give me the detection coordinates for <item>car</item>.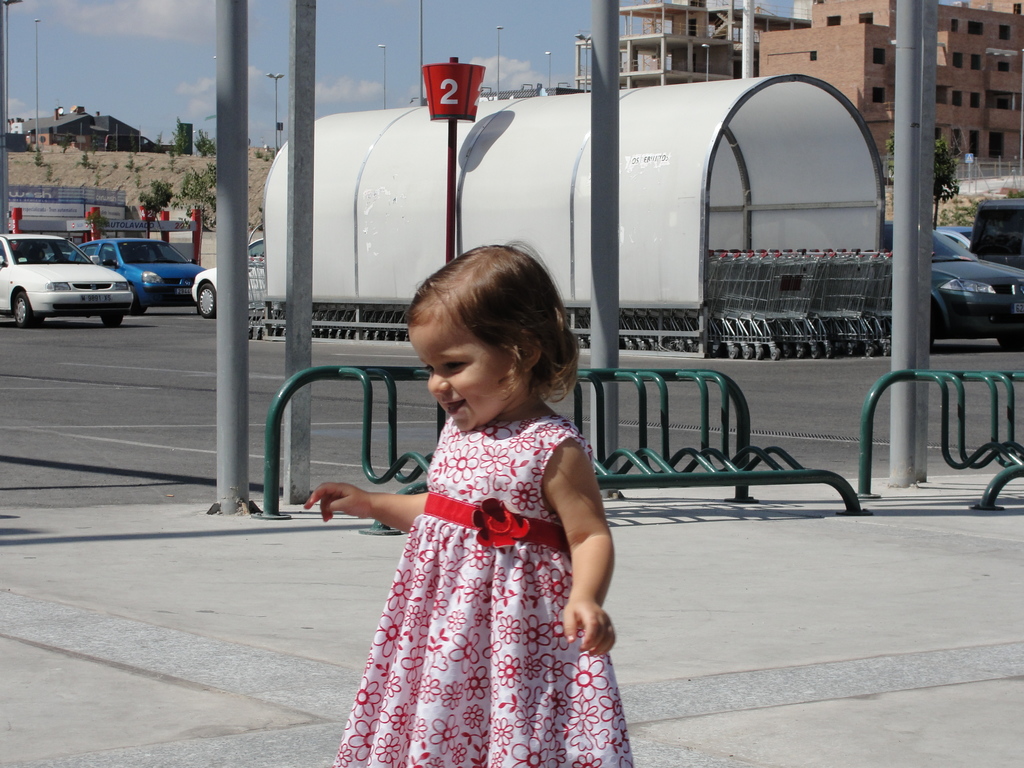
x1=0 y1=230 x2=132 y2=328.
